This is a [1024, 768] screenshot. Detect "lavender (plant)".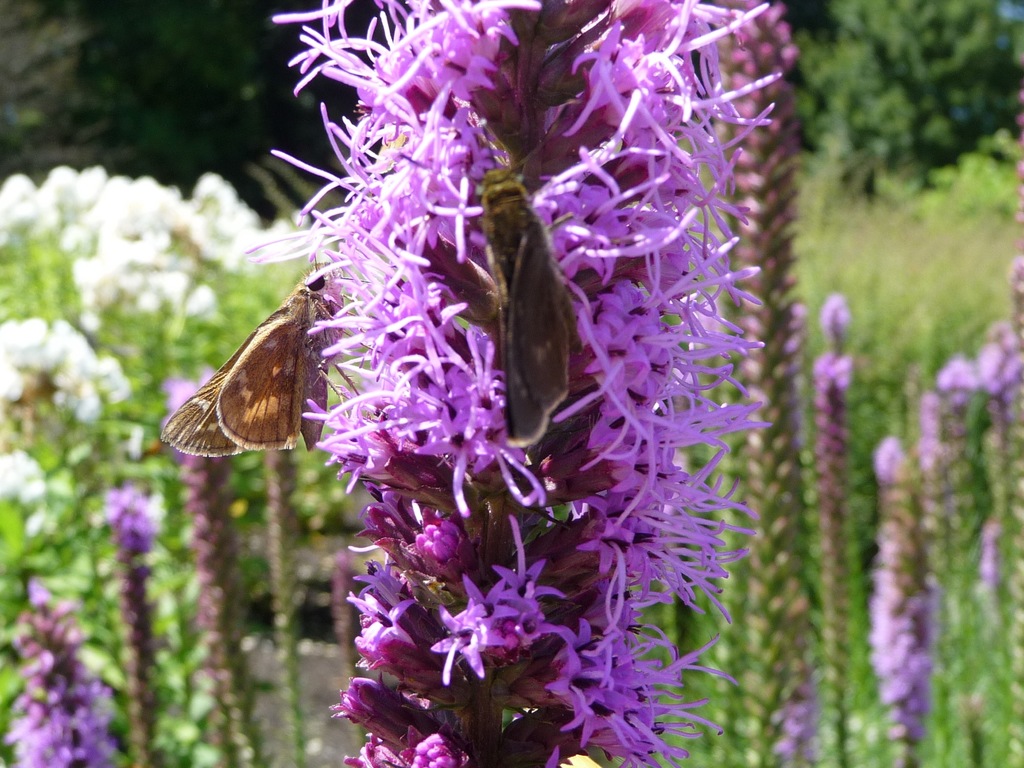
{"x1": 975, "y1": 319, "x2": 1023, "y2": 574}.
